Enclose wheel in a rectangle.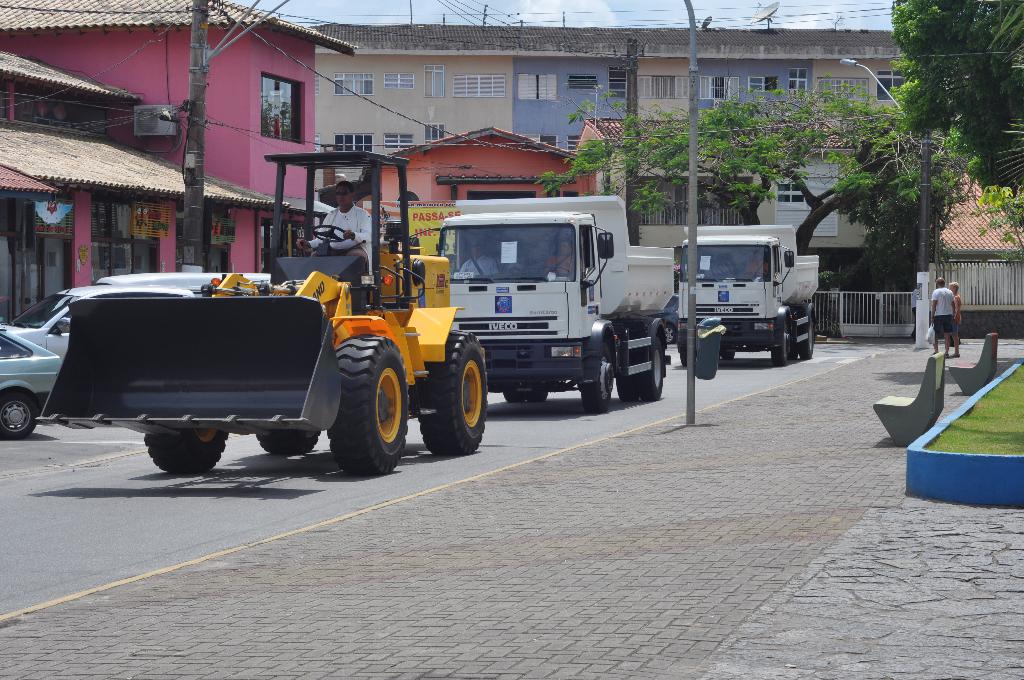
0, 392, 36, 442.
